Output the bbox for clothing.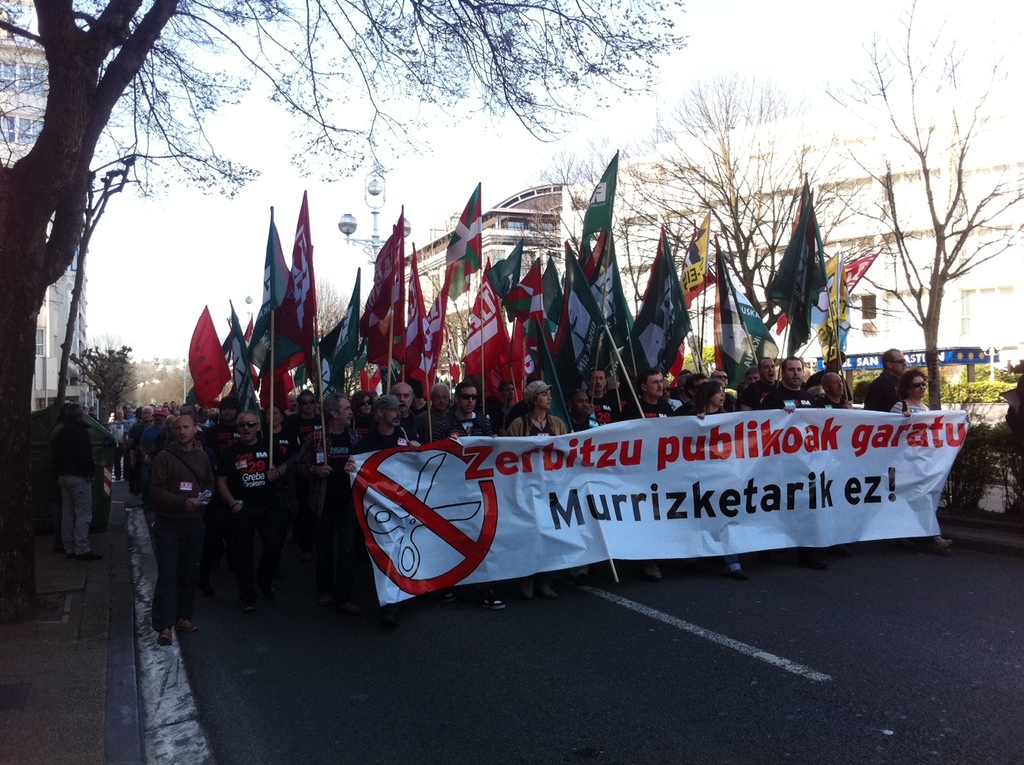
x1=145, y1=430, x2=204, y2=631.
